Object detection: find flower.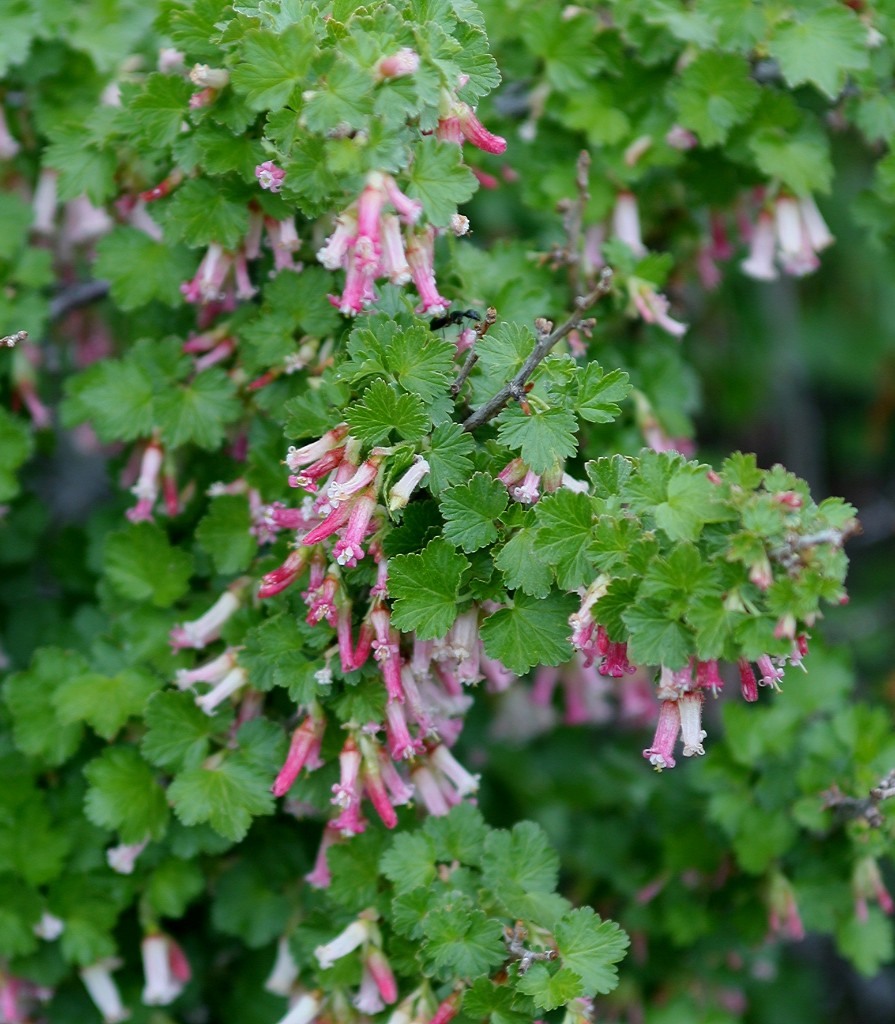
[left=308, top=376, right=810, bottom=735].
